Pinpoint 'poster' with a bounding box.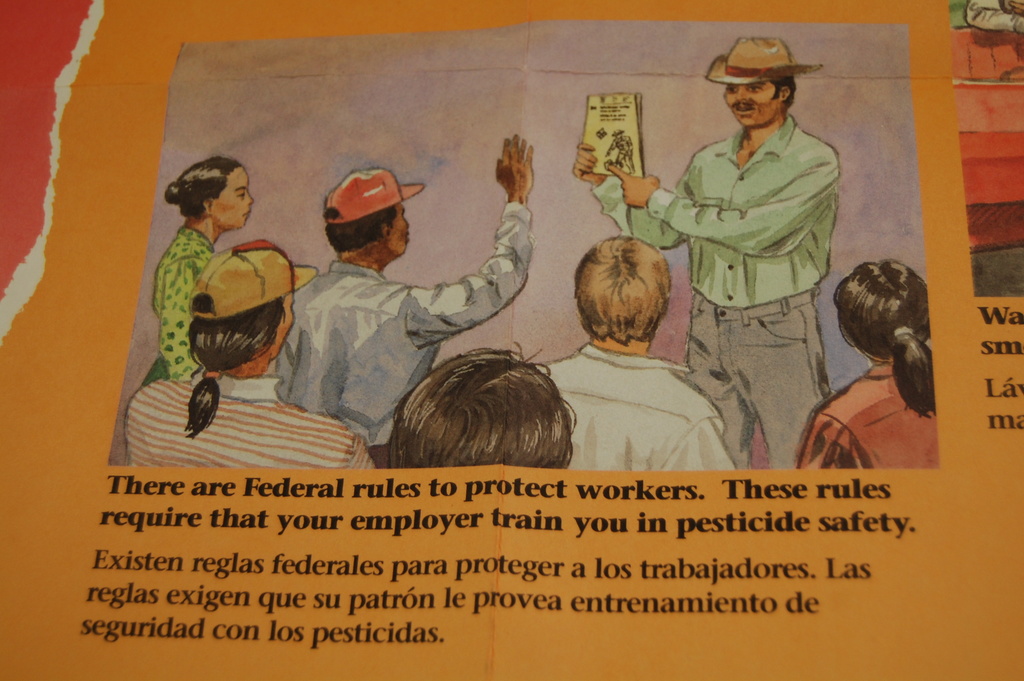
[x1=0, y1=0, x2=1023, y2=680].
